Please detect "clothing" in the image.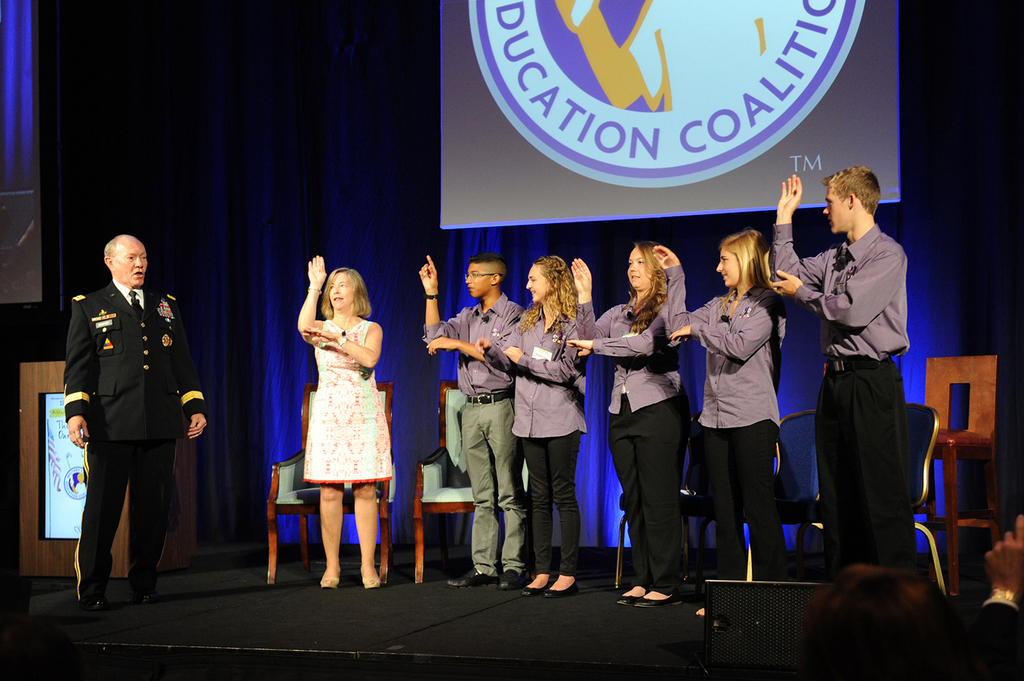
300, 322, 392, 481.
